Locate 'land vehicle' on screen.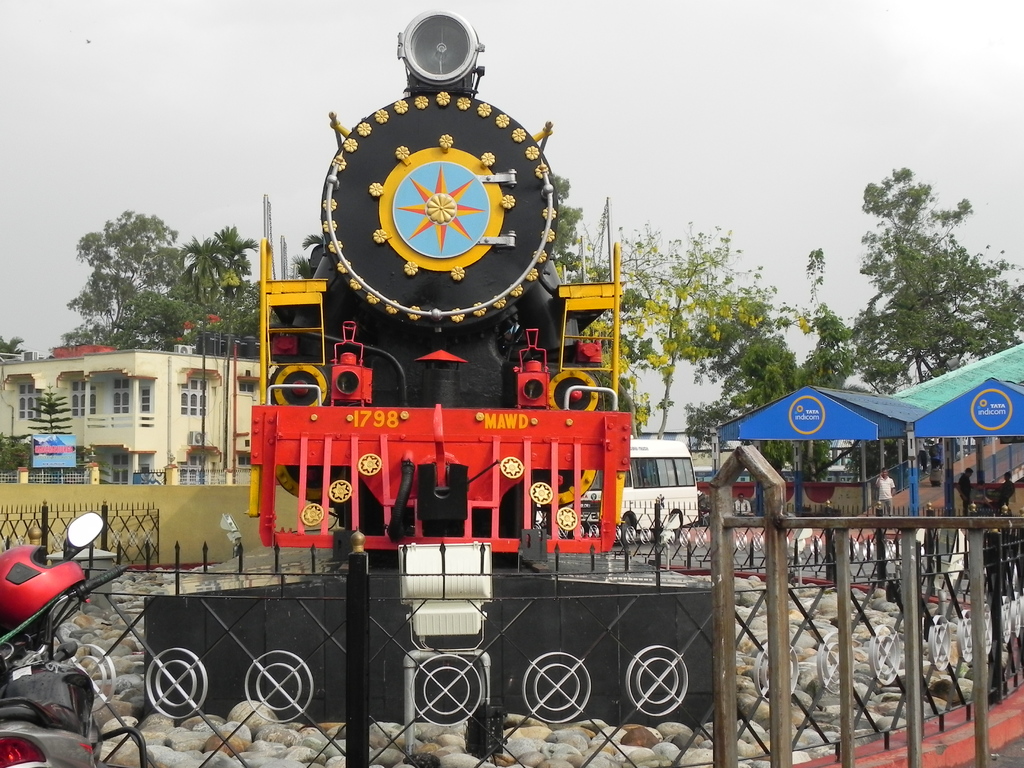
On screen at pyautogui.locateOnScreen(580, 436, 697, 543).
